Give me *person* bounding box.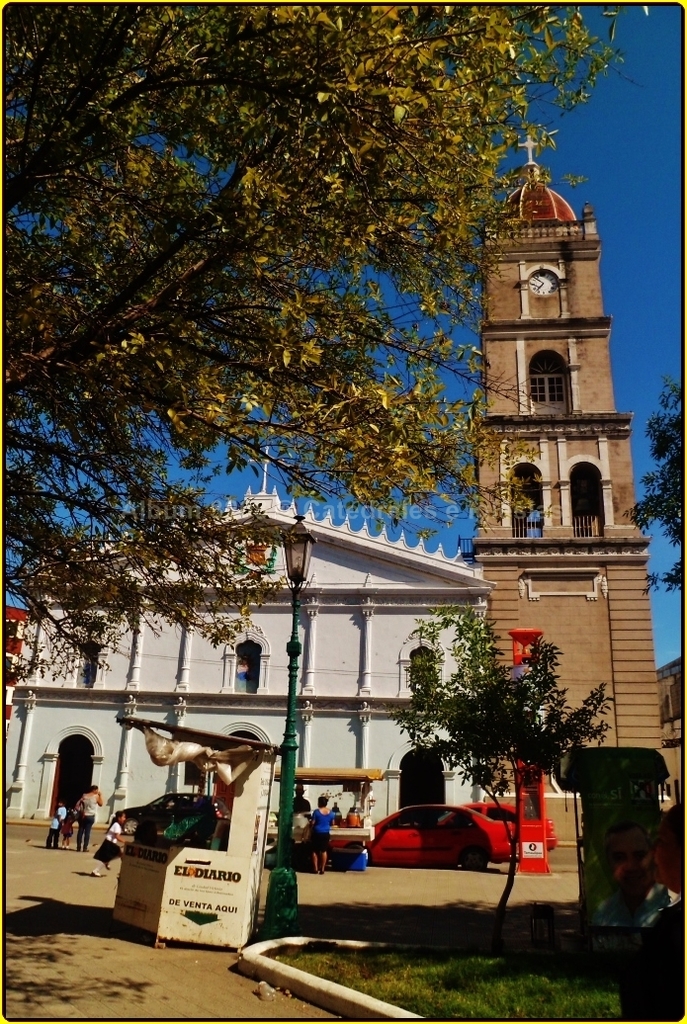
l=73, t=782, r=109, b=849.
